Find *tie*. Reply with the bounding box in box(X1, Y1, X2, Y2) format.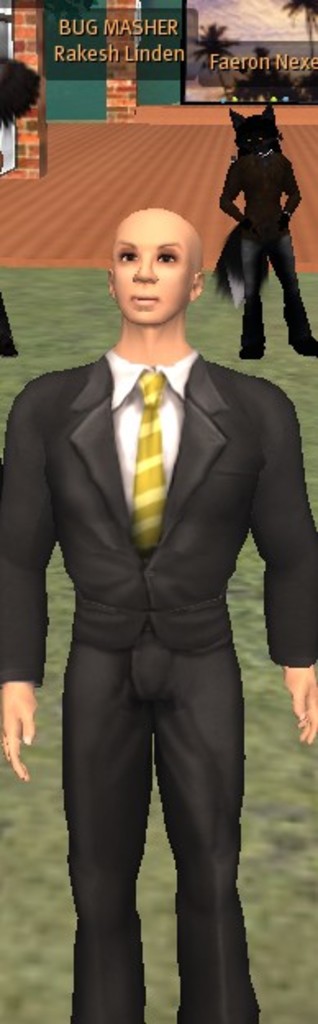
box(128, 368, 169, 551).
